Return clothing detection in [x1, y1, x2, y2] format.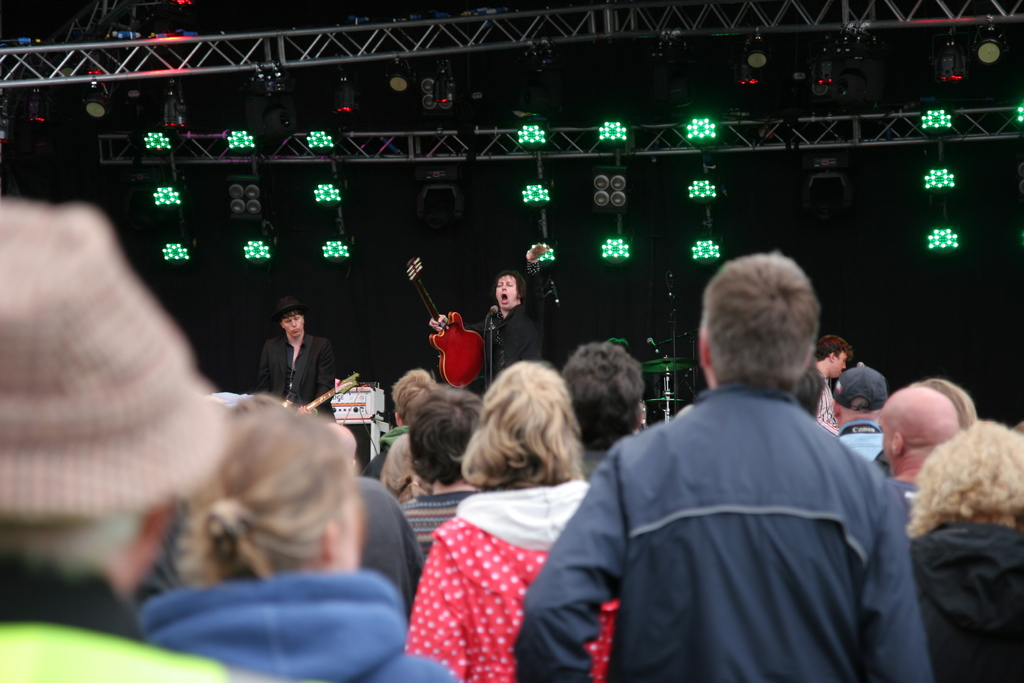
[0, 552, 235, 682].
